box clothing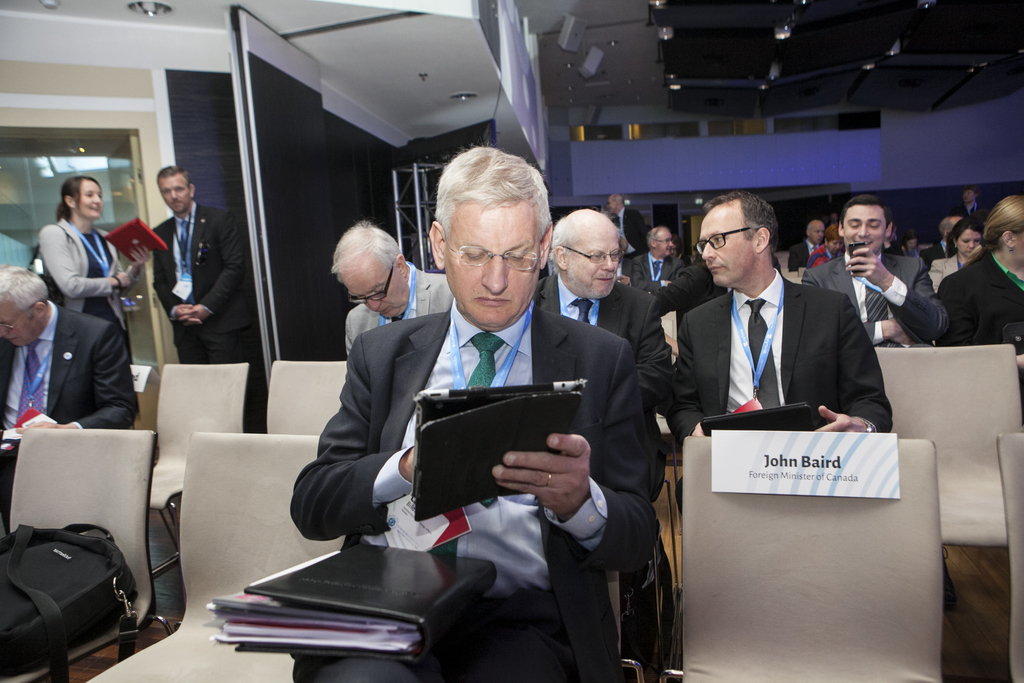
533:266:669:648
